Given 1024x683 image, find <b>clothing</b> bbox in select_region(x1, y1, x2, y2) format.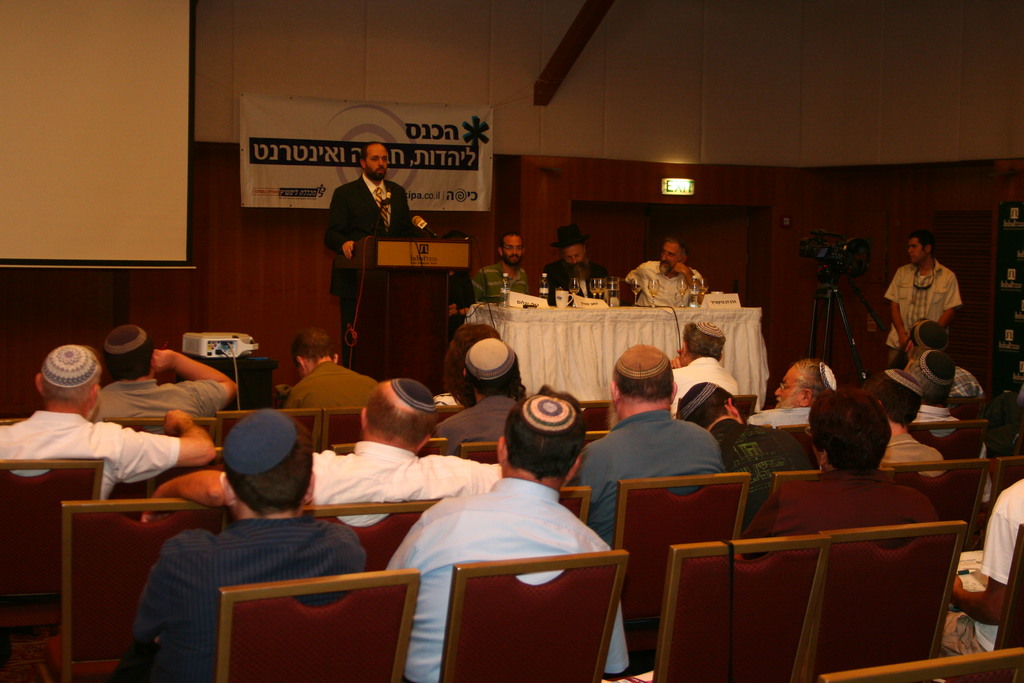
select_region(881, 259, 964, 360).
